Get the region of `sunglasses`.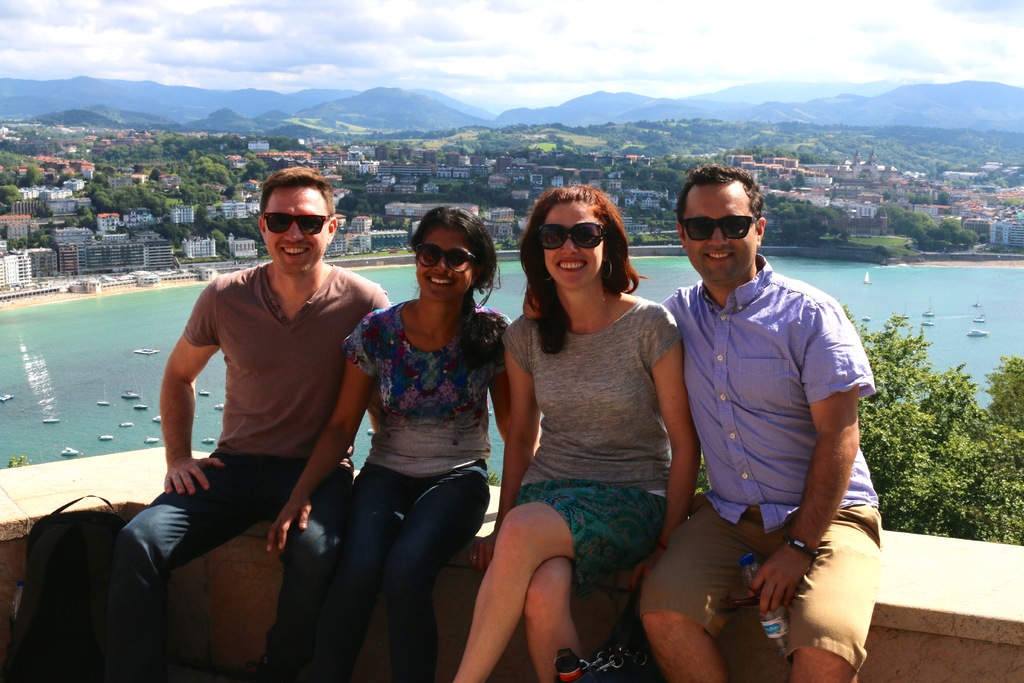
locate(260, 213, 332, 238).
